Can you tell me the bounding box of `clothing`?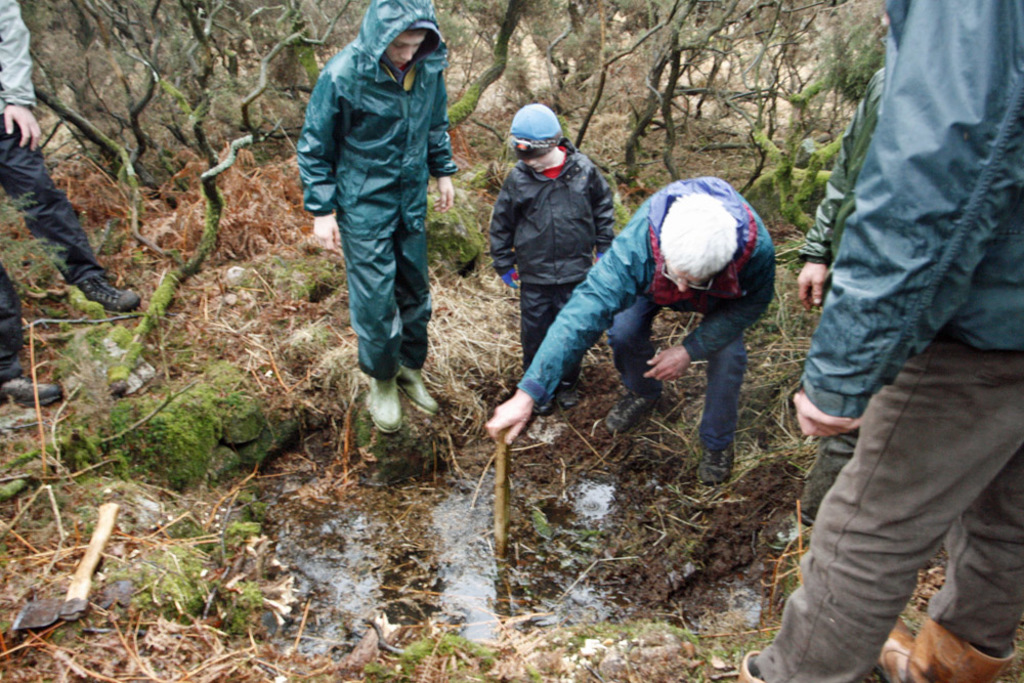
(left=770, top=0, right=1023, bottom=682).
